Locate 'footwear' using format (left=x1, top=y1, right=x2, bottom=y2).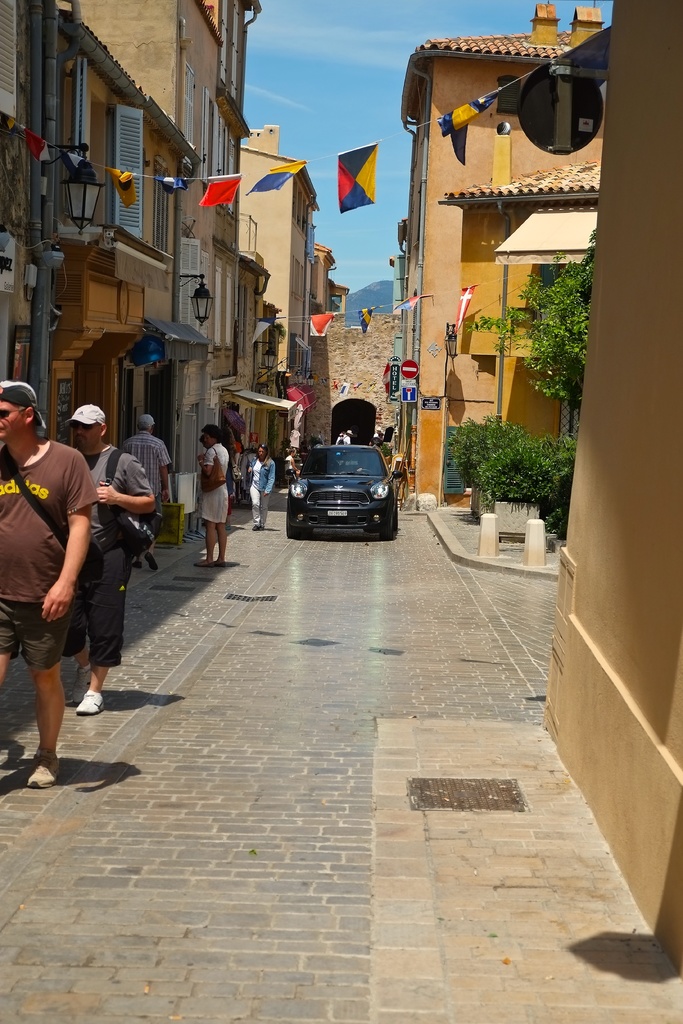
(left=22, top=755, right=60, bottom=790).
